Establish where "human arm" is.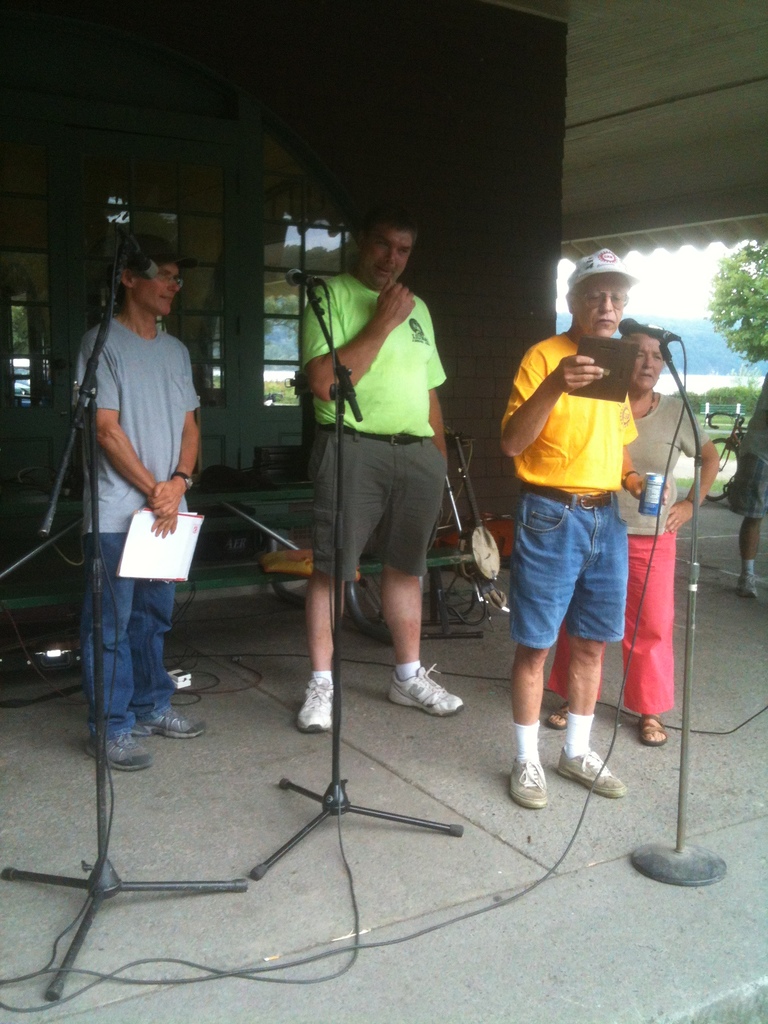
Established at l=613, t=379, r=675, b=503.
